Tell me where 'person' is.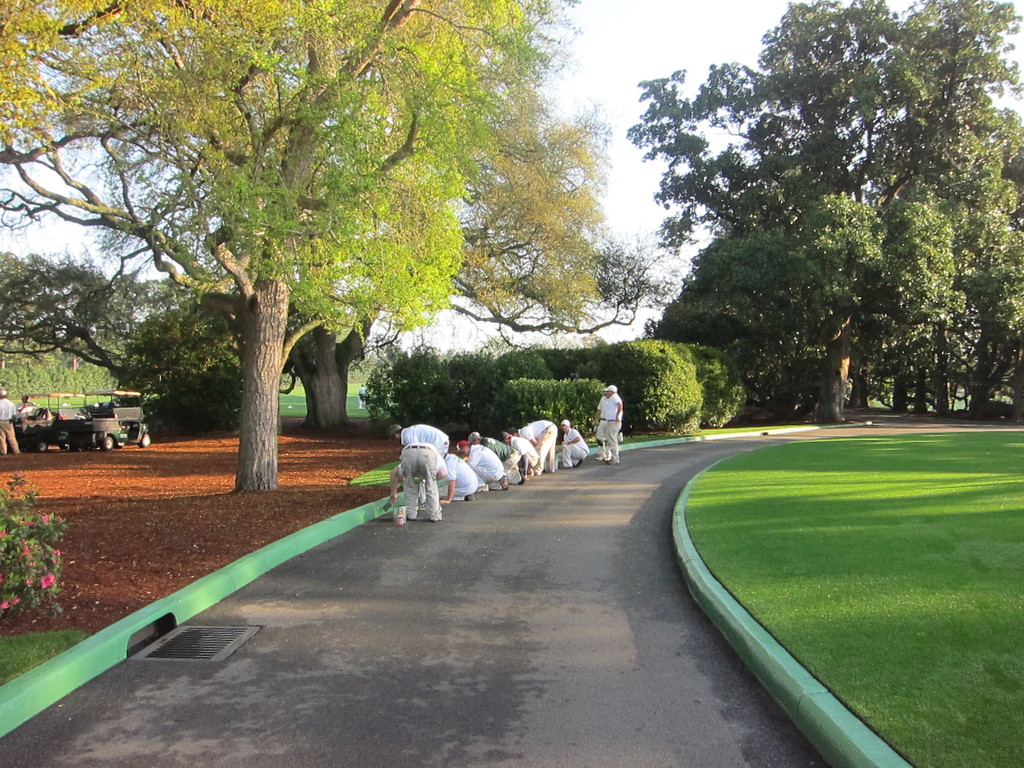
'person' is at [left=0, top=390, right=19, bottom=456].
